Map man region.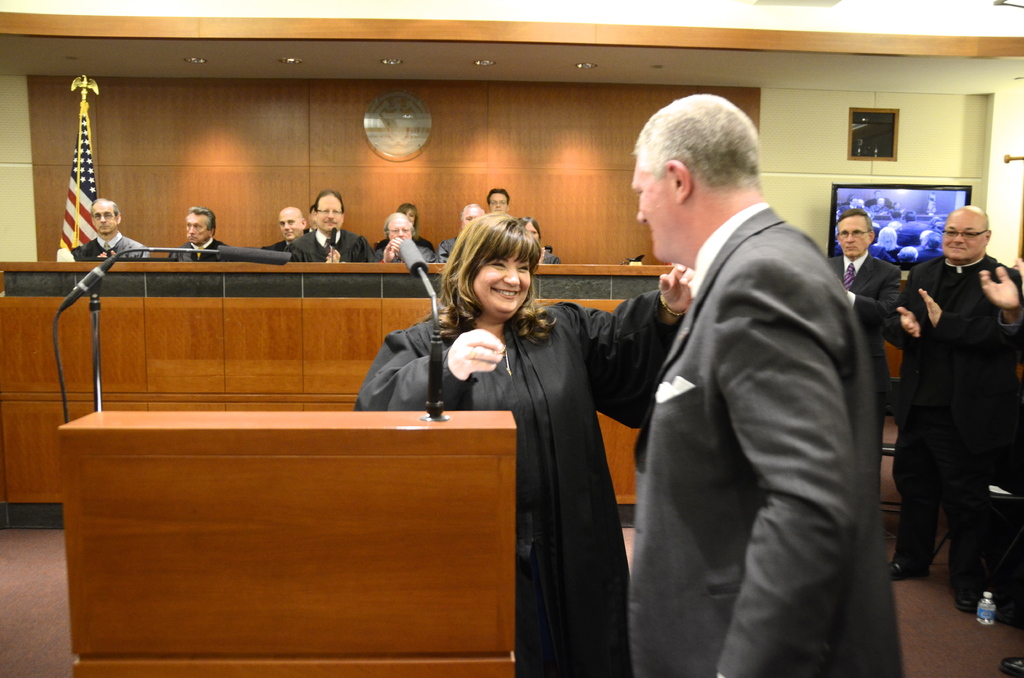
Mapped to BBox(481, 185, 510, 214).
